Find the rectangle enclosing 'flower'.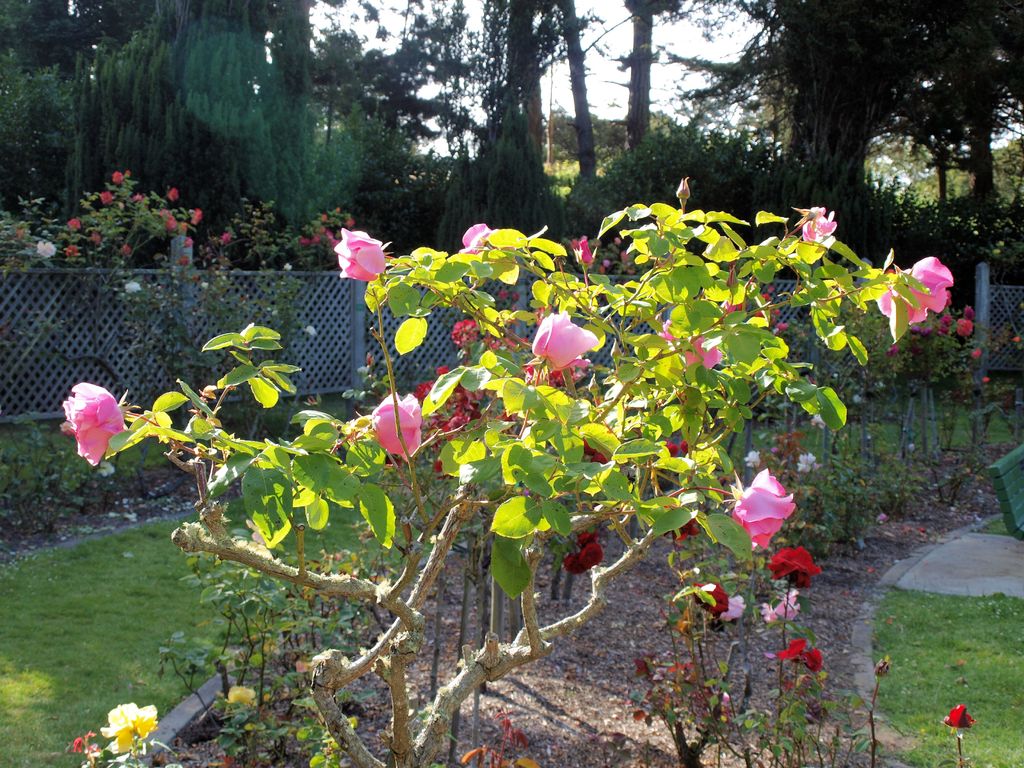
<box>693,584,729,614</box>.
